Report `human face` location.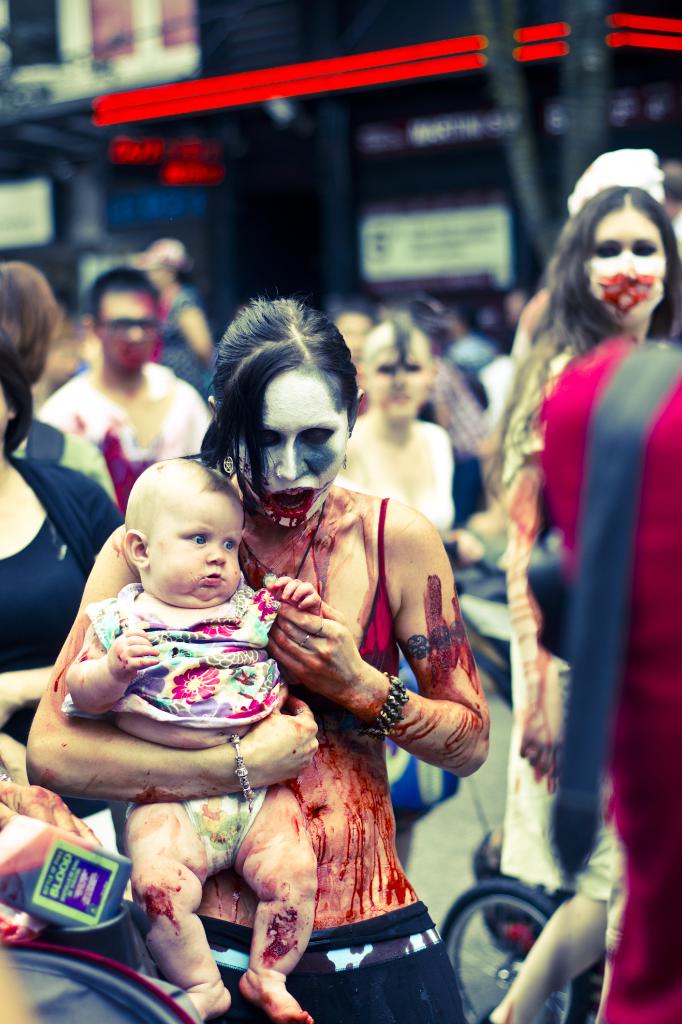
Report: select_region(148, 495, 249, 606).
